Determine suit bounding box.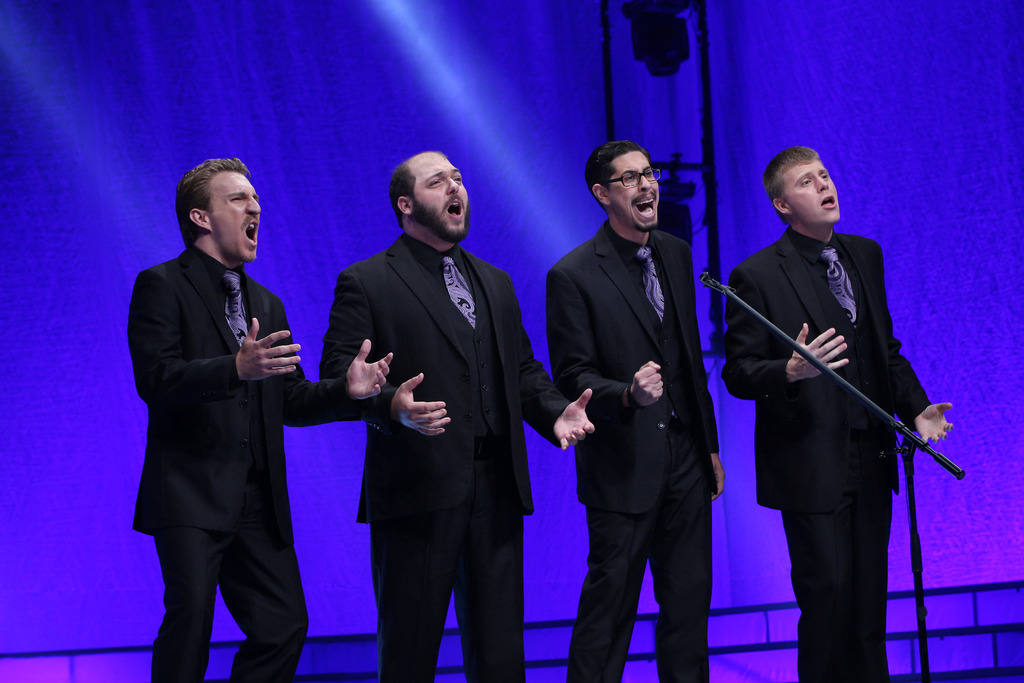
Determined: bbox=(321, 133, 543, 680).
